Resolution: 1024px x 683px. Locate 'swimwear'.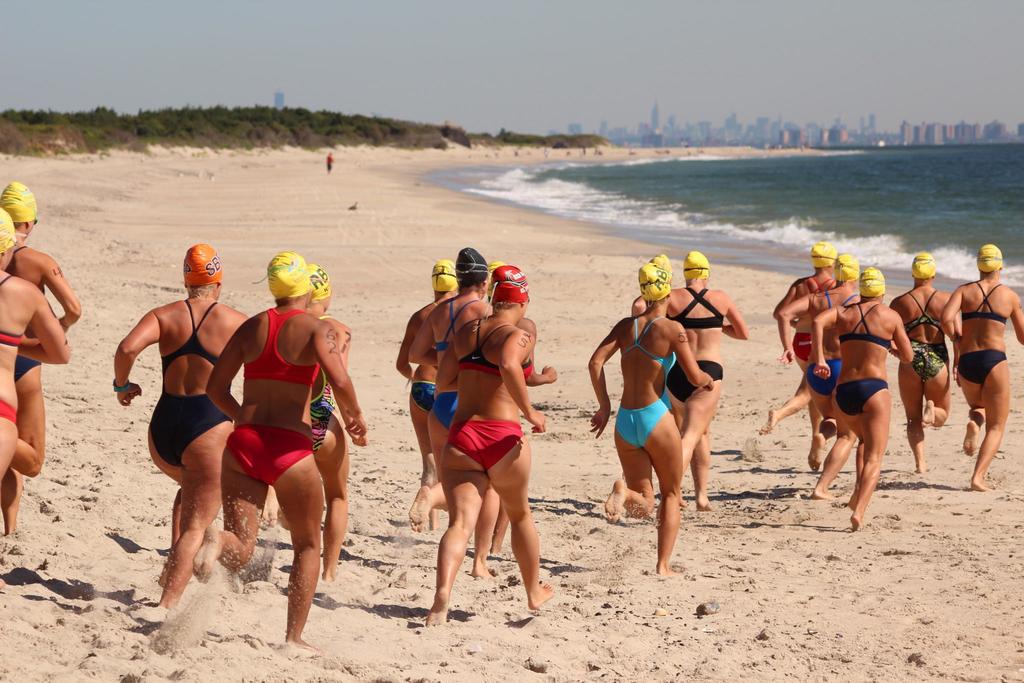
{"left": 451, "top": 415, "right": 529, "bottom": 483}.
